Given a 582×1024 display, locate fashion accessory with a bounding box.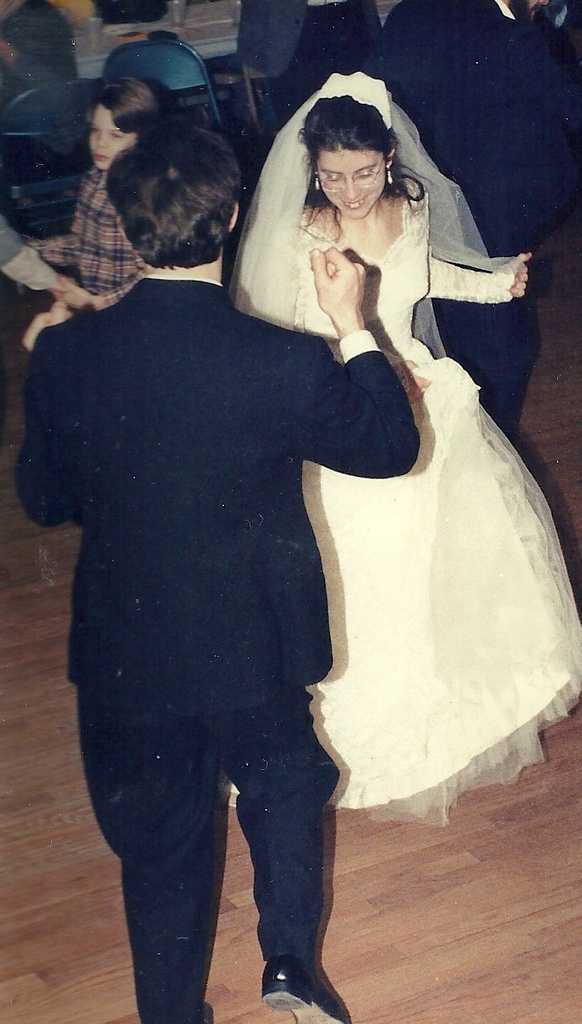
Located: 387:165:394:185.
